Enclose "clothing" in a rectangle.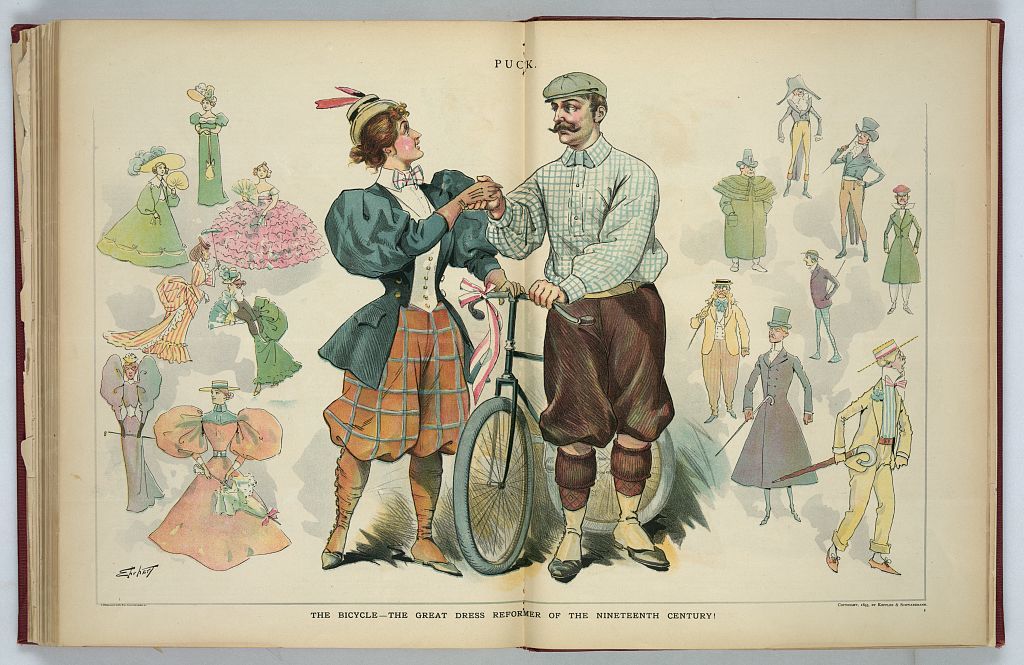
crop(188, 110, 227, 205).
